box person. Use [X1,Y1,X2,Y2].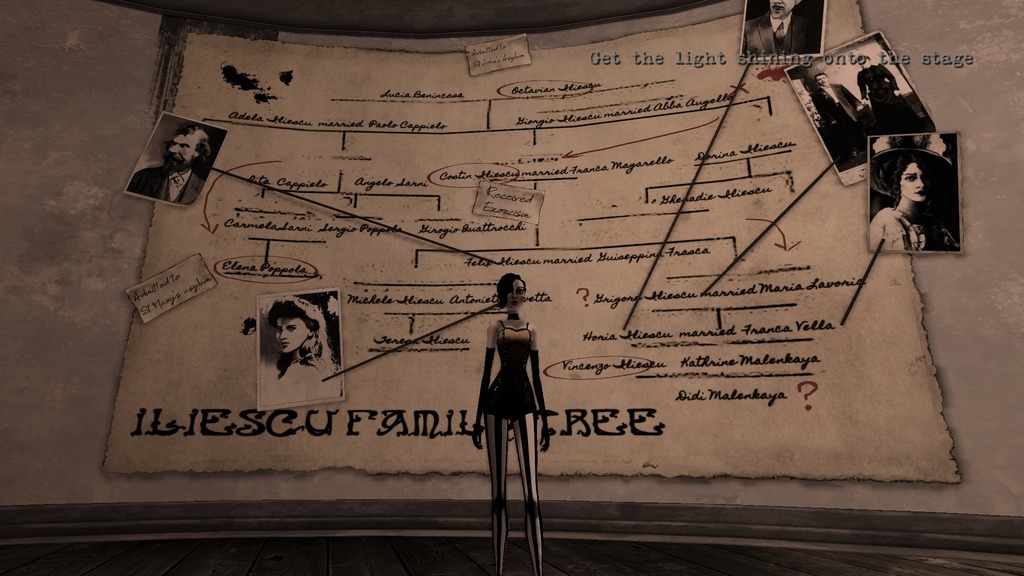
[859,53,920,133].
